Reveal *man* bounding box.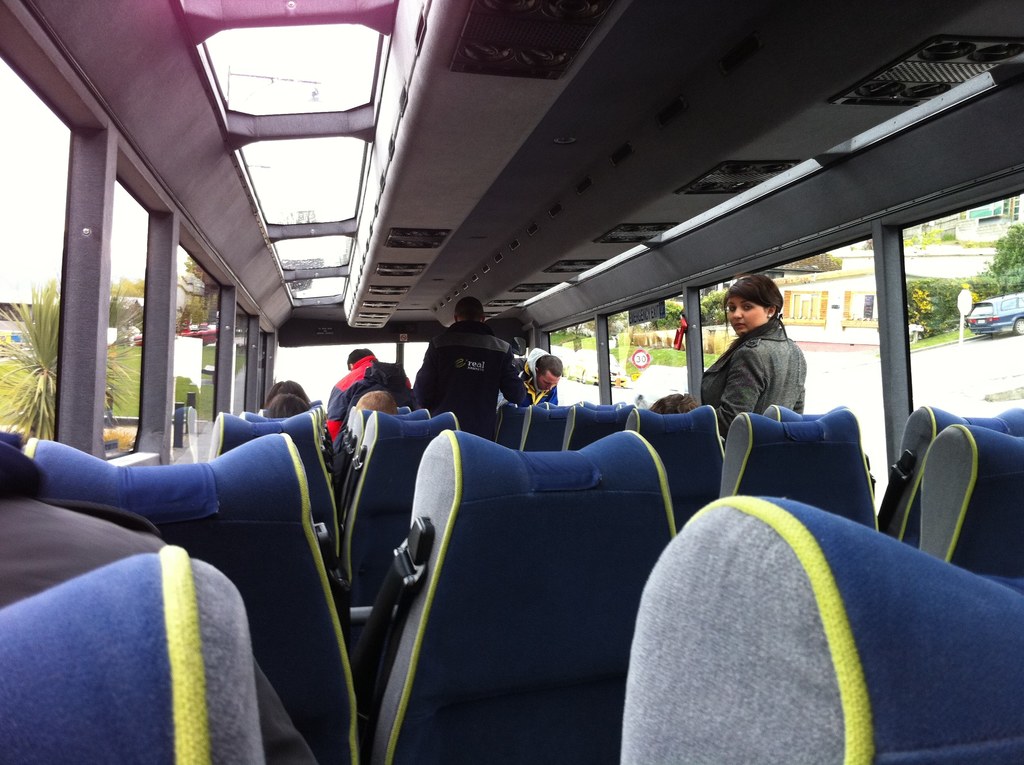
Revealed: (326, 345, 416, 435).
